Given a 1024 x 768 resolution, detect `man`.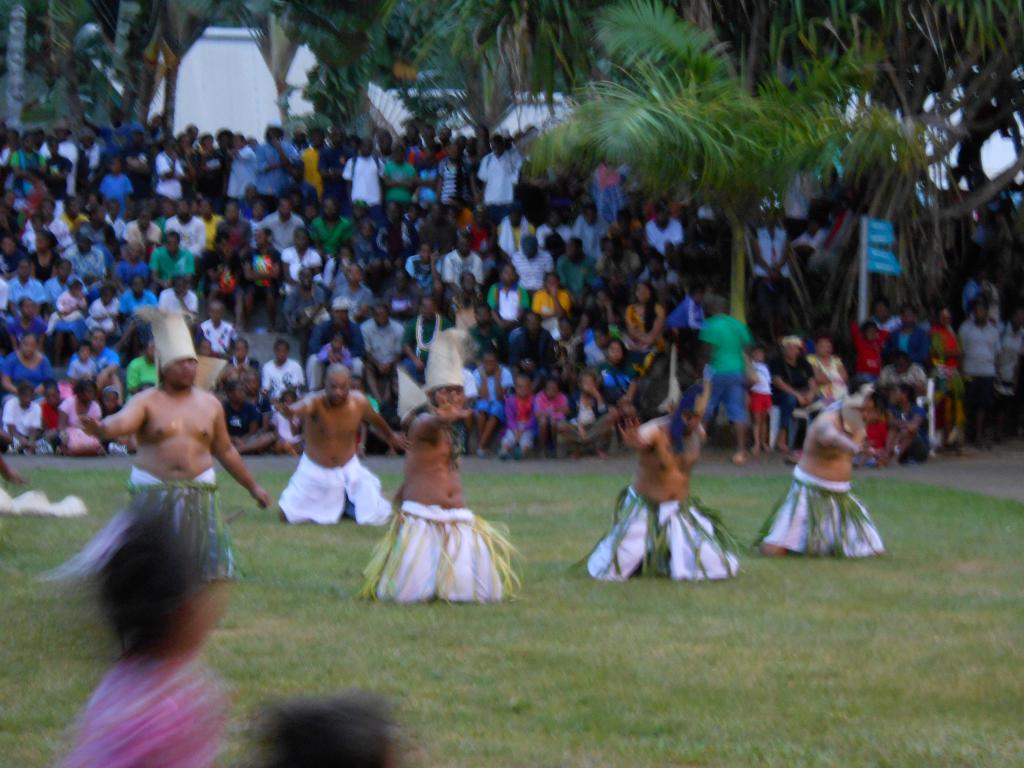
x1=79 y1=333 x2=119 y2=402.
